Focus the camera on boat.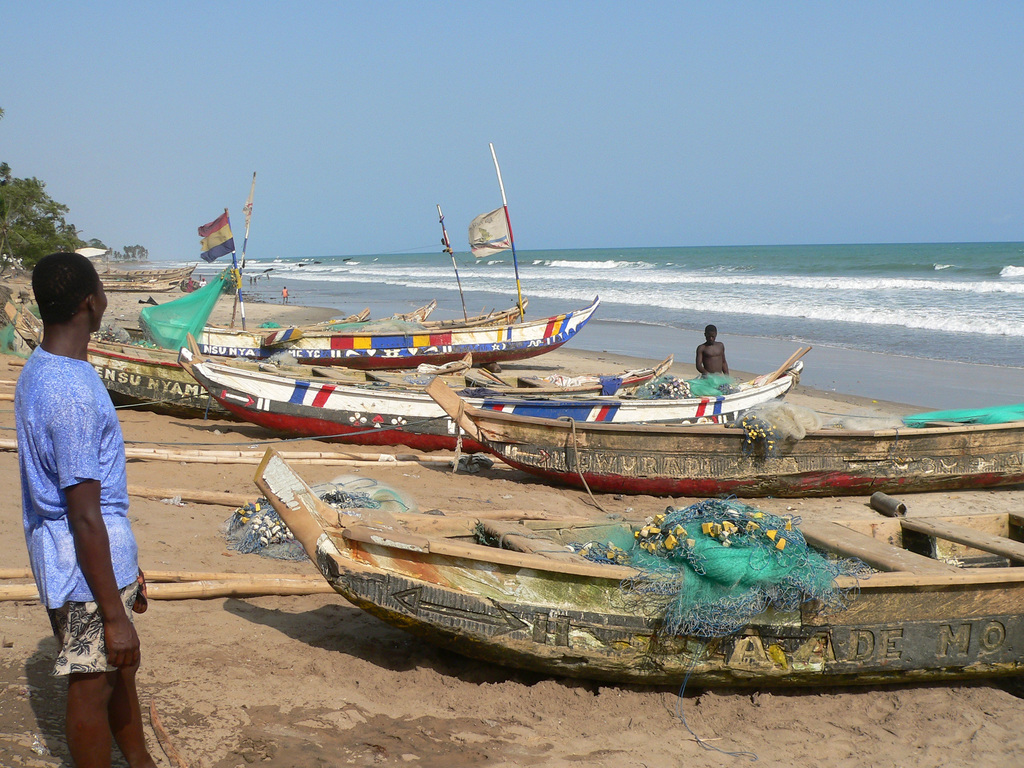
Focus region: <box>284,304,371,326</box>.
